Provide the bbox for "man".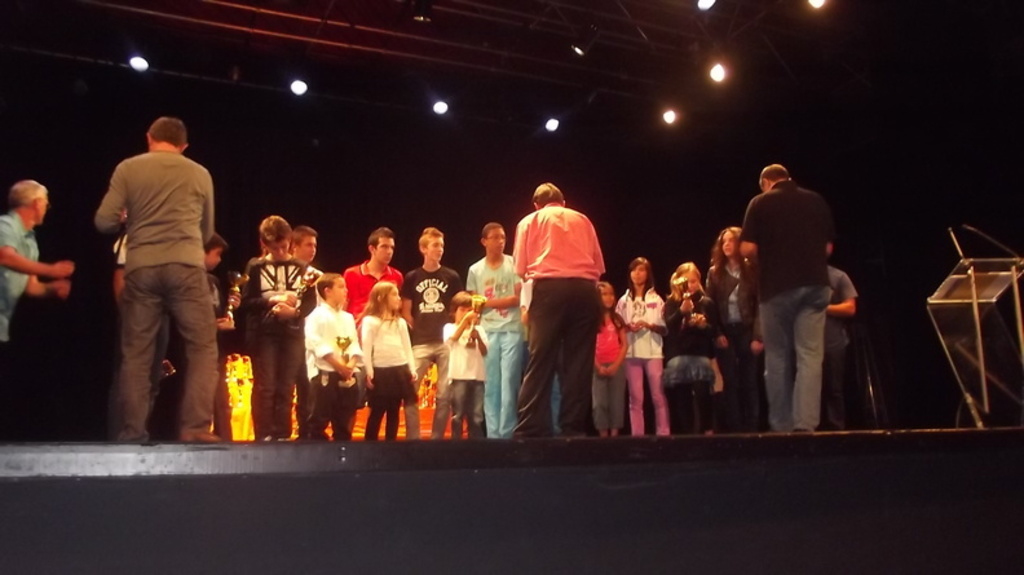
rect(520, 177, 609, 439).
